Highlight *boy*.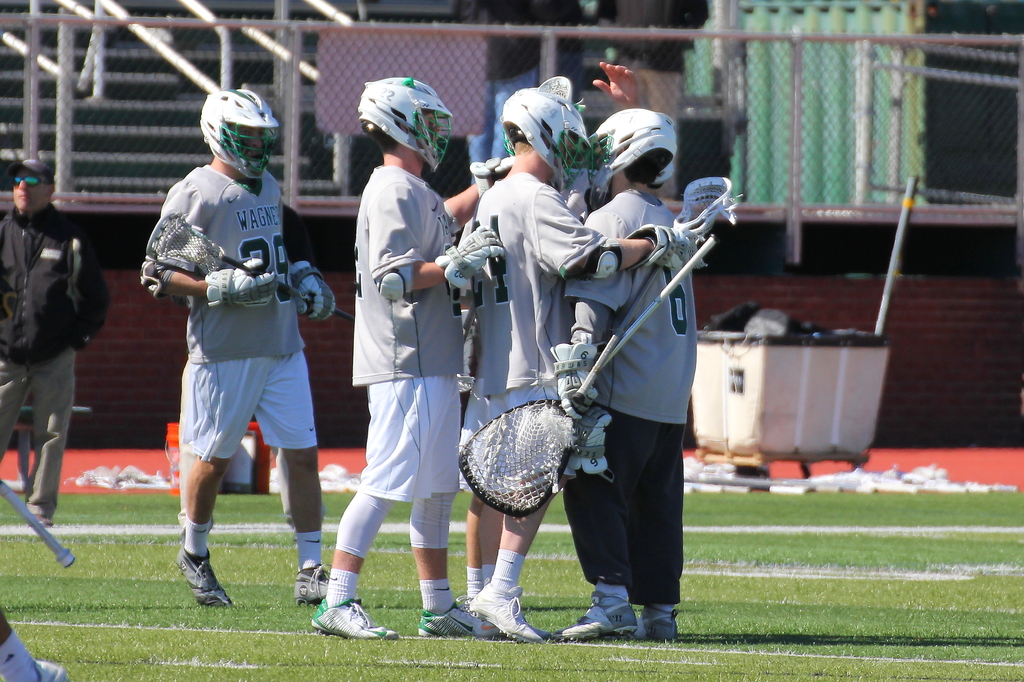
Highlighted region: Rect(314, 104, 491, 634).
